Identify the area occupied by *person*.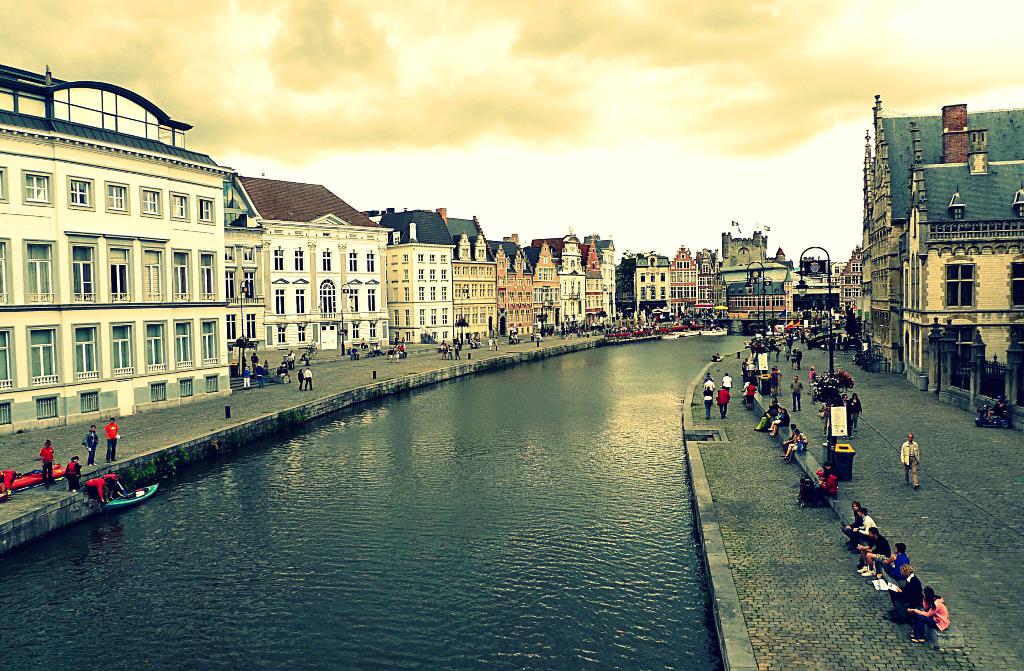
Area: (left=99, top=474, right=124, bottom=496).
